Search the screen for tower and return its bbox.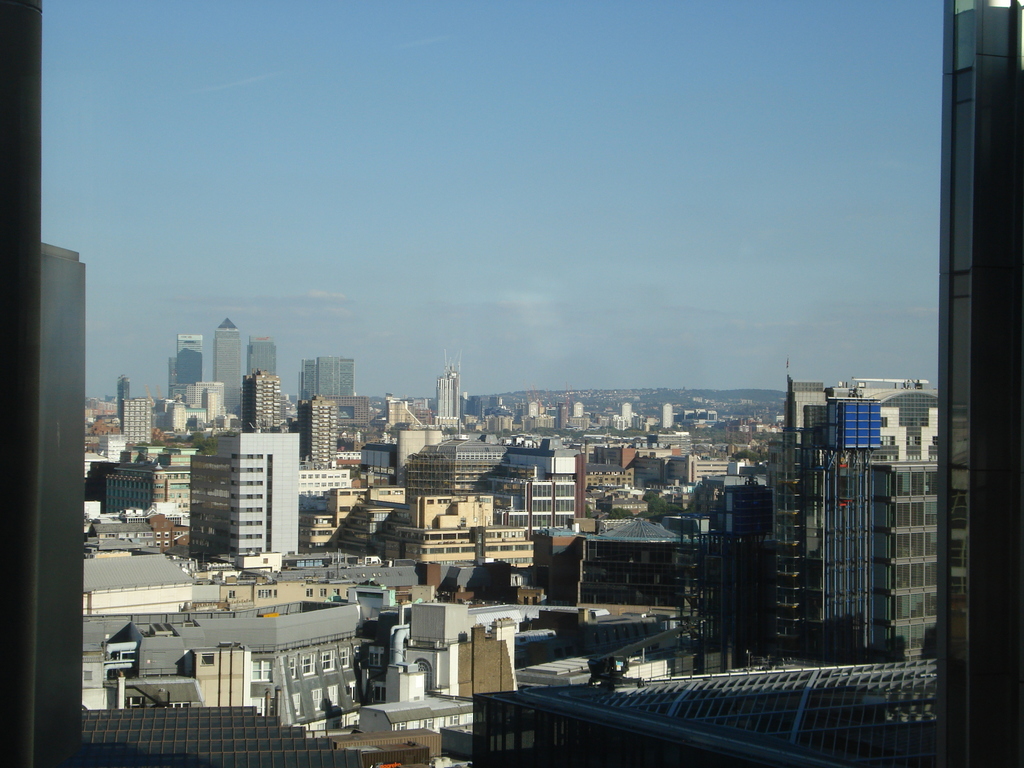
Found: <region>125, 403, 156, 445</region>.
